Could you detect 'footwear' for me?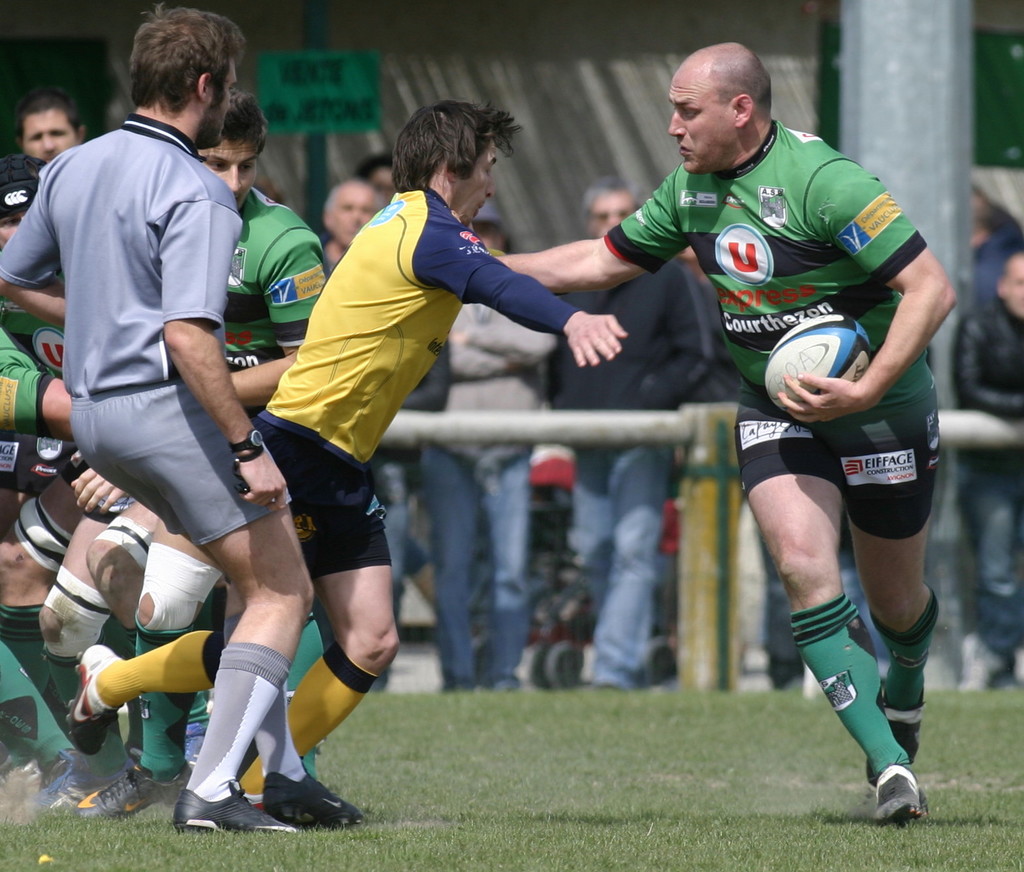
Detection result: box(865, 687, 927, 784).
